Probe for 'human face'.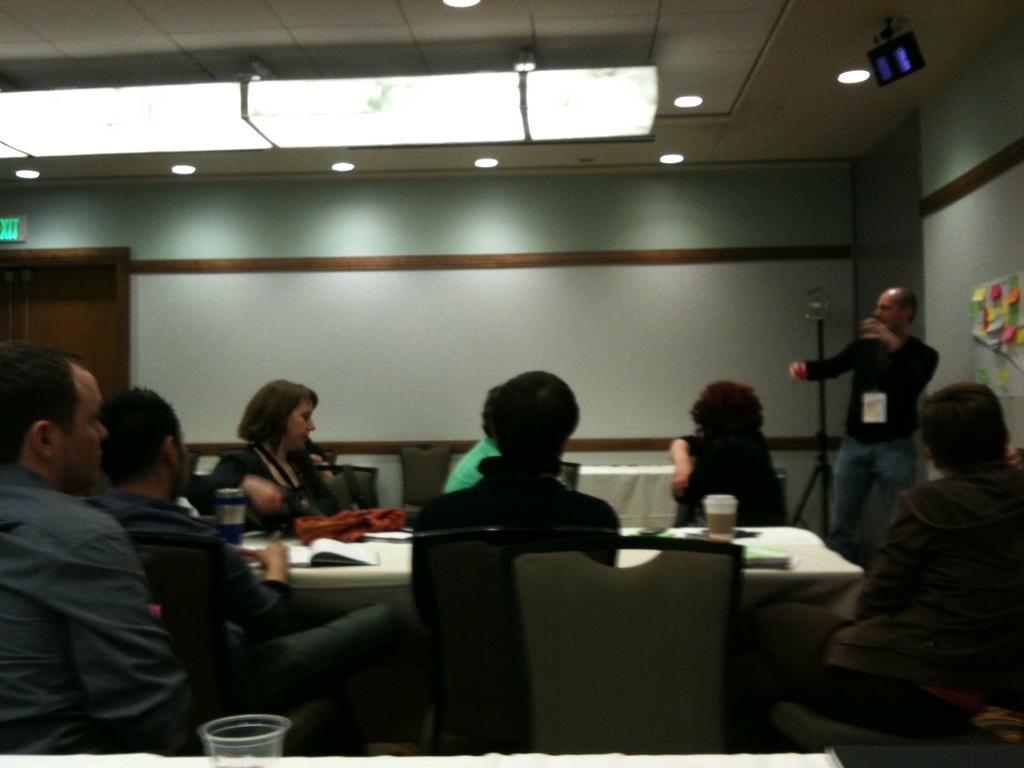
Probe result: Rect(61, 374, 106, 486).
